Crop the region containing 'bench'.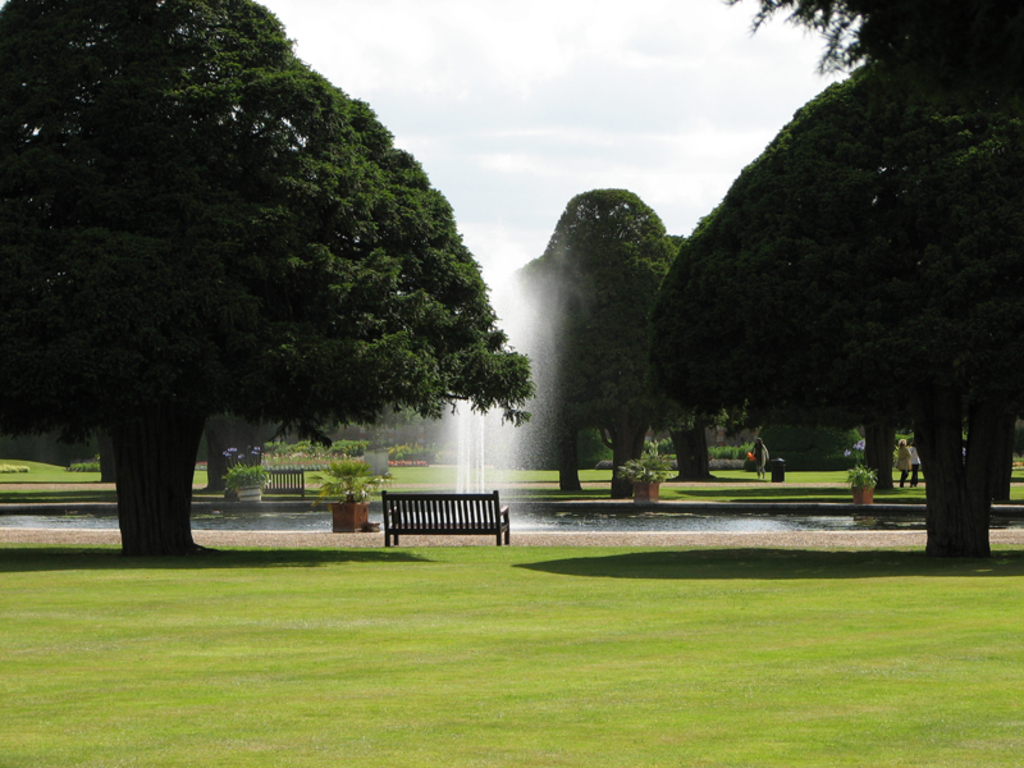
Crop region: Rect(371, 479, 507, 554).
